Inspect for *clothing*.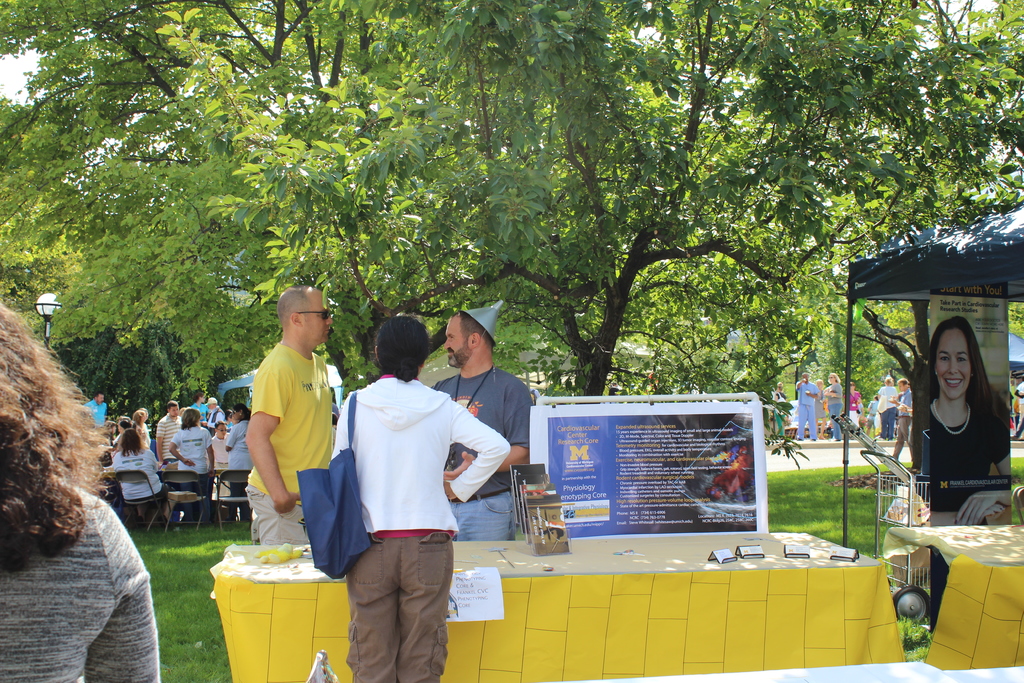
Inspection: crop(824, 384, 845, 440).
